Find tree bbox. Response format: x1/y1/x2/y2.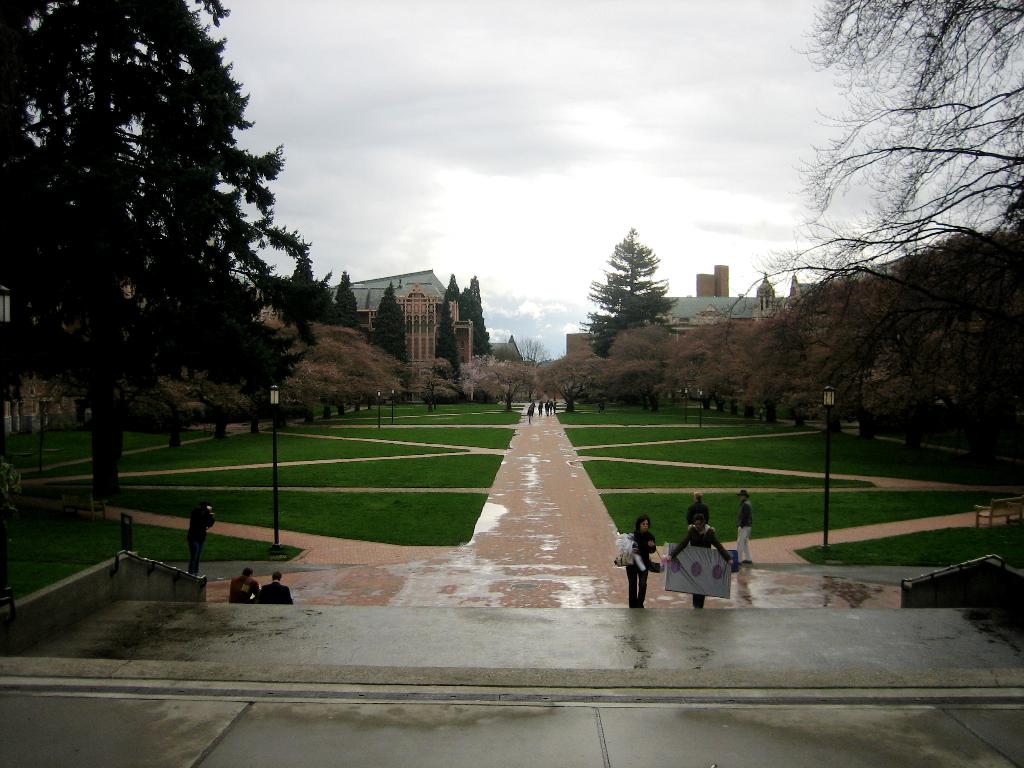
465/275/488/355.
